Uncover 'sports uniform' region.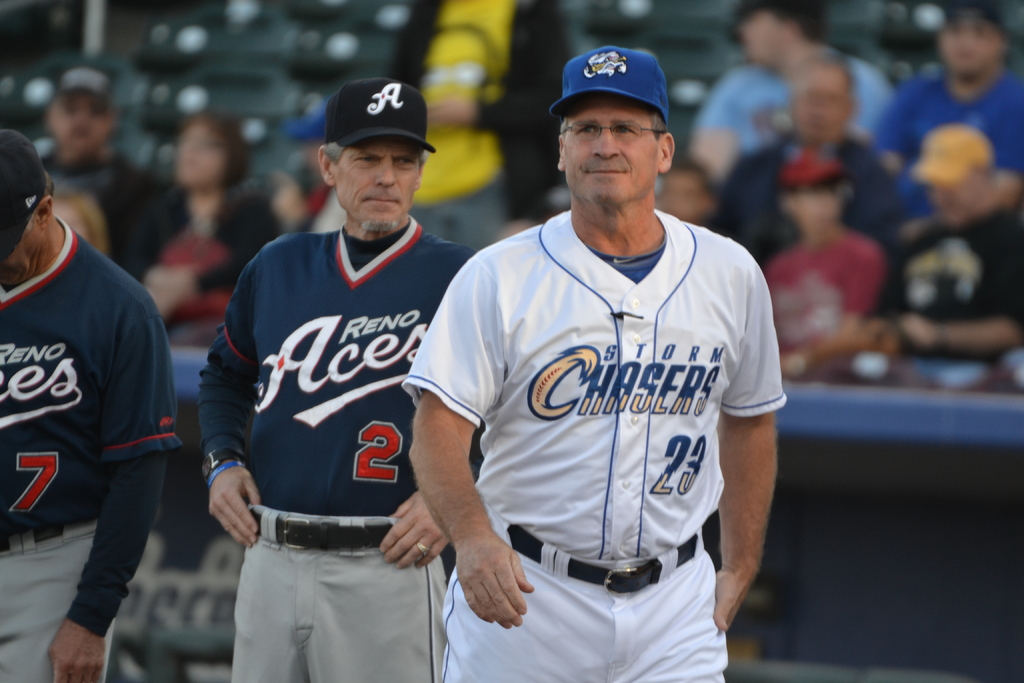
Uncovered: detection(199, 201, 486, 682).
